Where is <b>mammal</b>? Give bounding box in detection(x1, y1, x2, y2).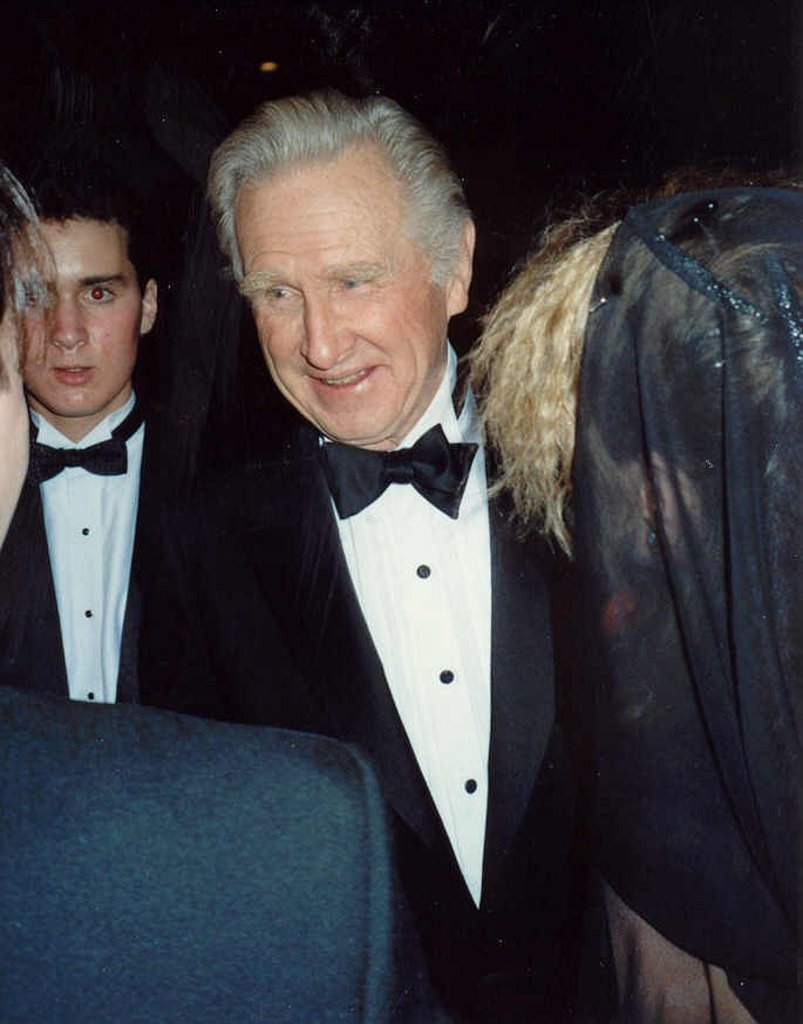
detection(0, 158, 59, 551).
